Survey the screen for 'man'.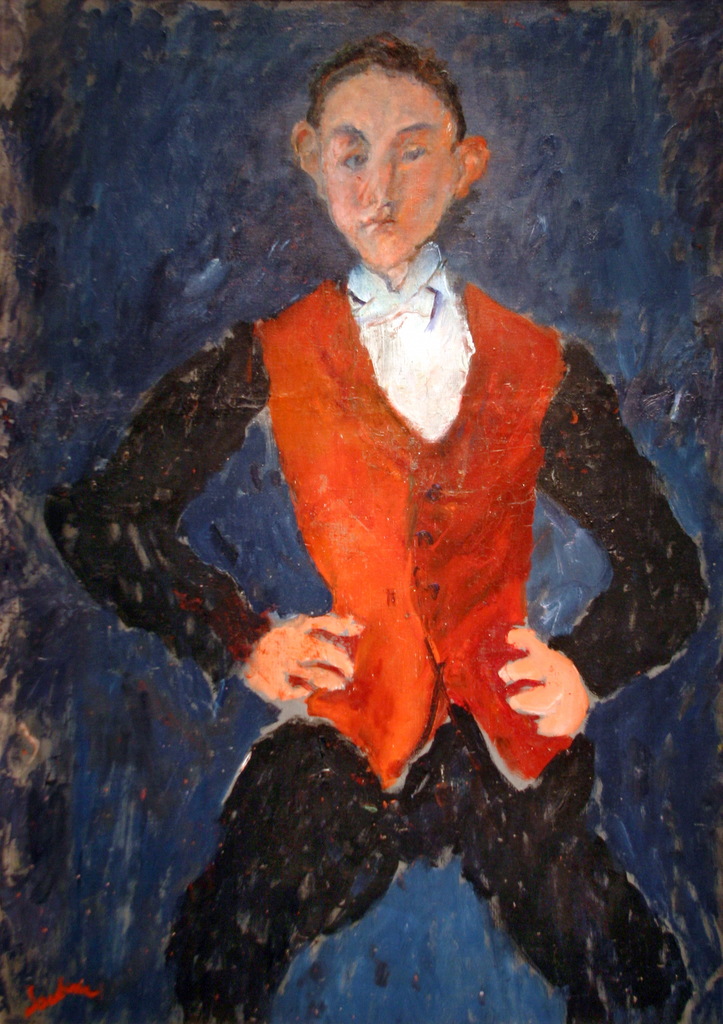
Survey found: {"left": 34, "top": 33, "right": 710, "bottom": 1023}.
